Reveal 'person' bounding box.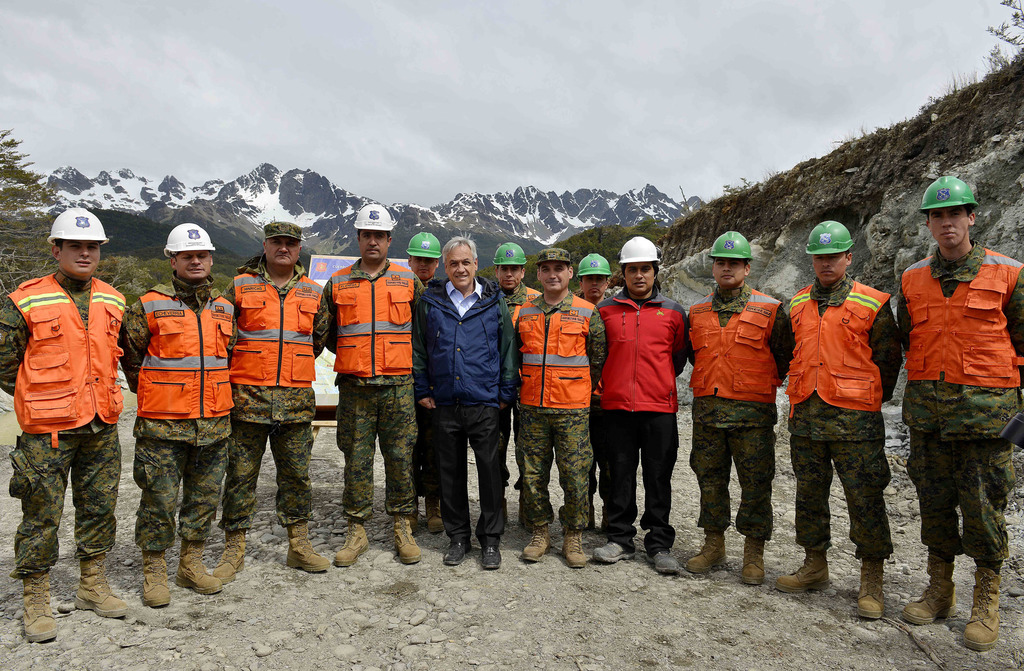
Revealed: x1=575, y1=251, x2=611, y2=310.
